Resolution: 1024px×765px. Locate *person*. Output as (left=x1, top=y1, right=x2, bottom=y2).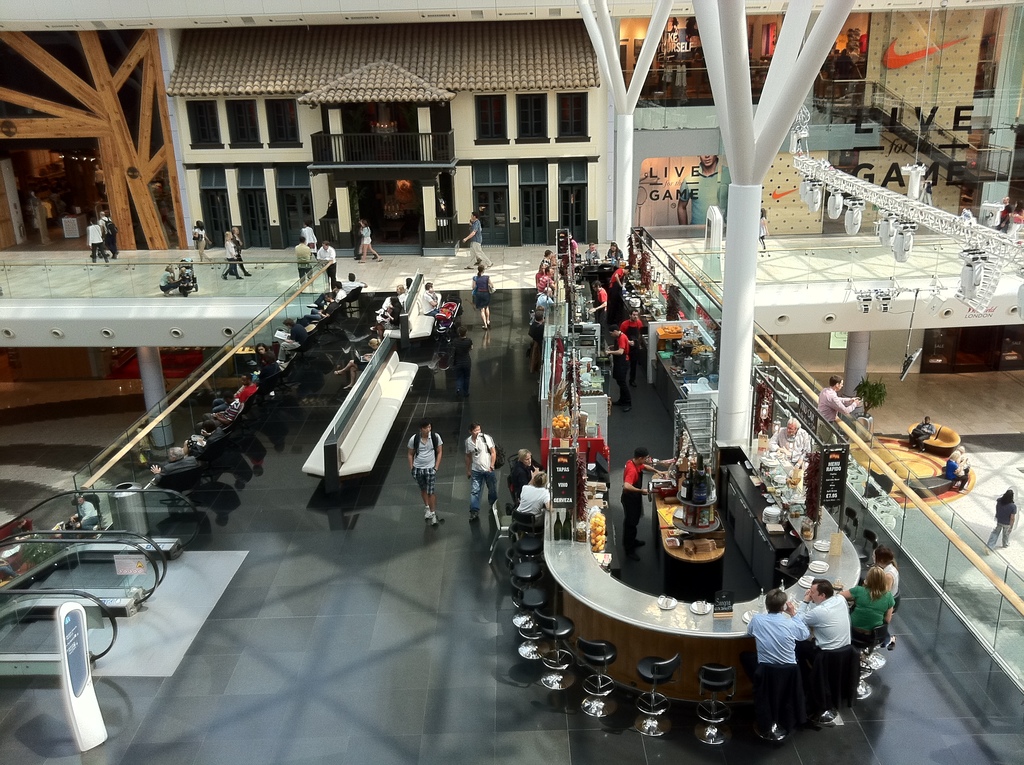
(left=533, top=246, right=552, bottom=275).
